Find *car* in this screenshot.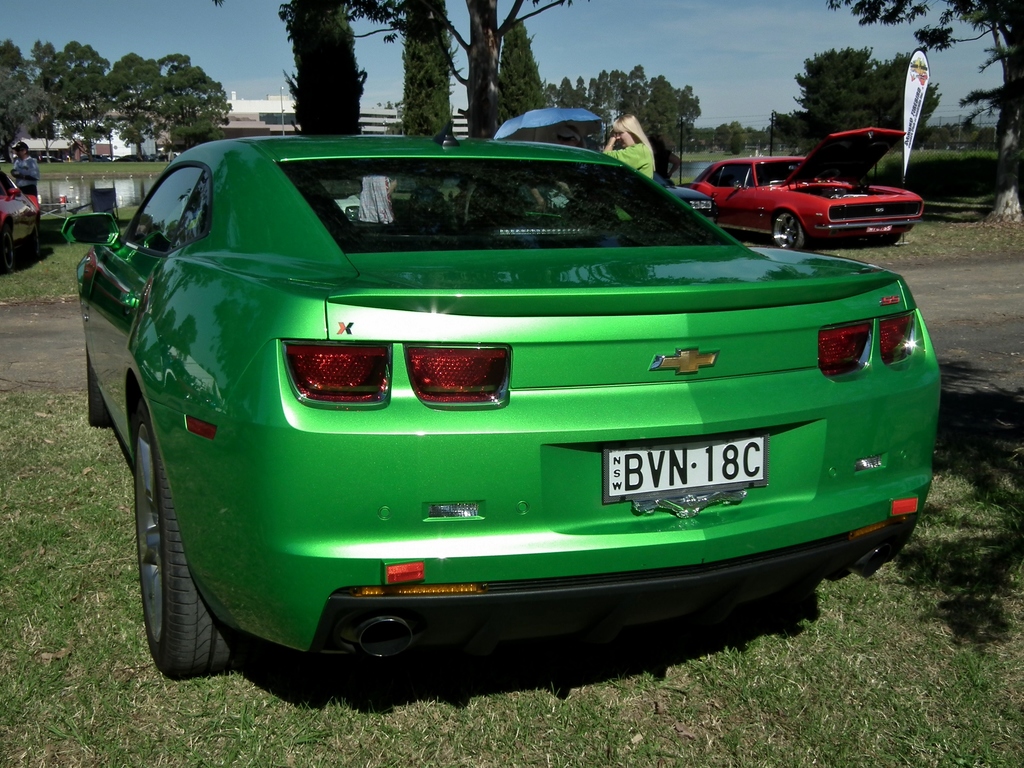
The bounding box for *car* is (left=684, top=121, right=938, bottom=269).
